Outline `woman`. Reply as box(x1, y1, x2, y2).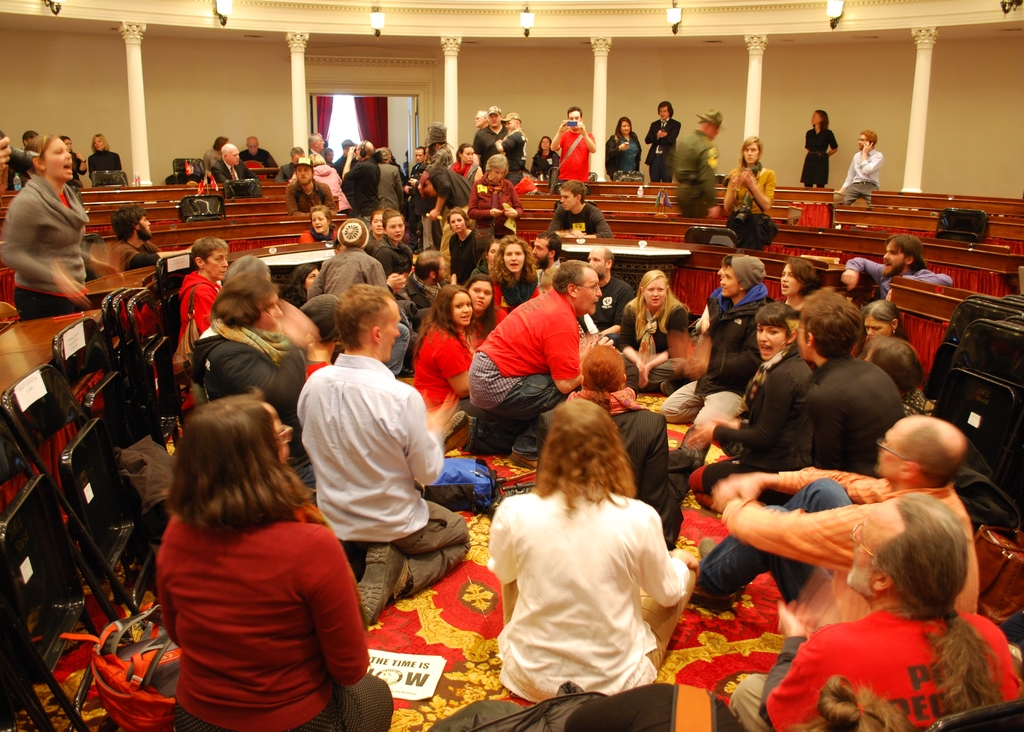
box(194, 268, 319, 476).
